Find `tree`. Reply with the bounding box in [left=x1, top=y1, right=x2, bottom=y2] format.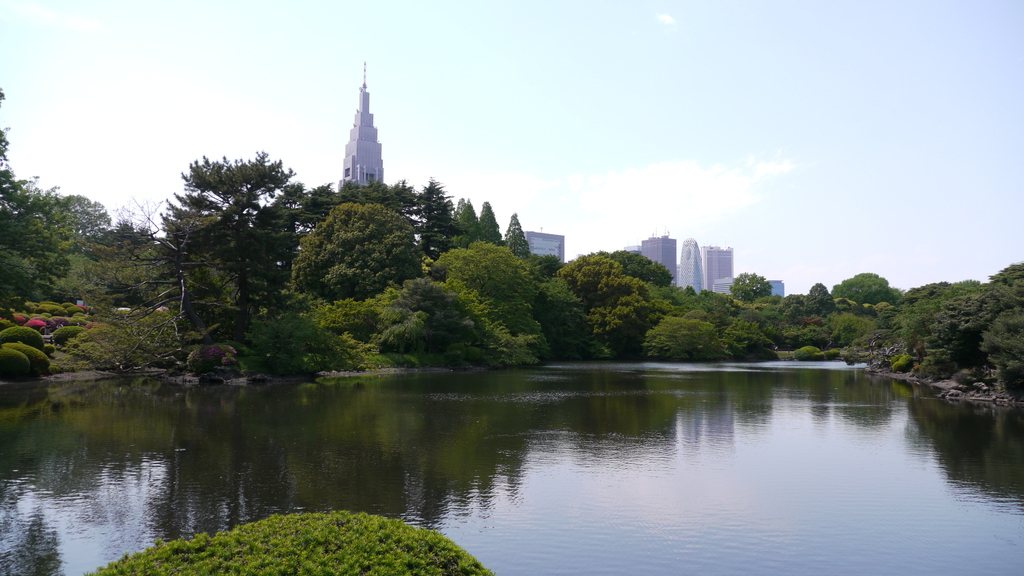
[left=499, top=205, right=541, bottom=266].
